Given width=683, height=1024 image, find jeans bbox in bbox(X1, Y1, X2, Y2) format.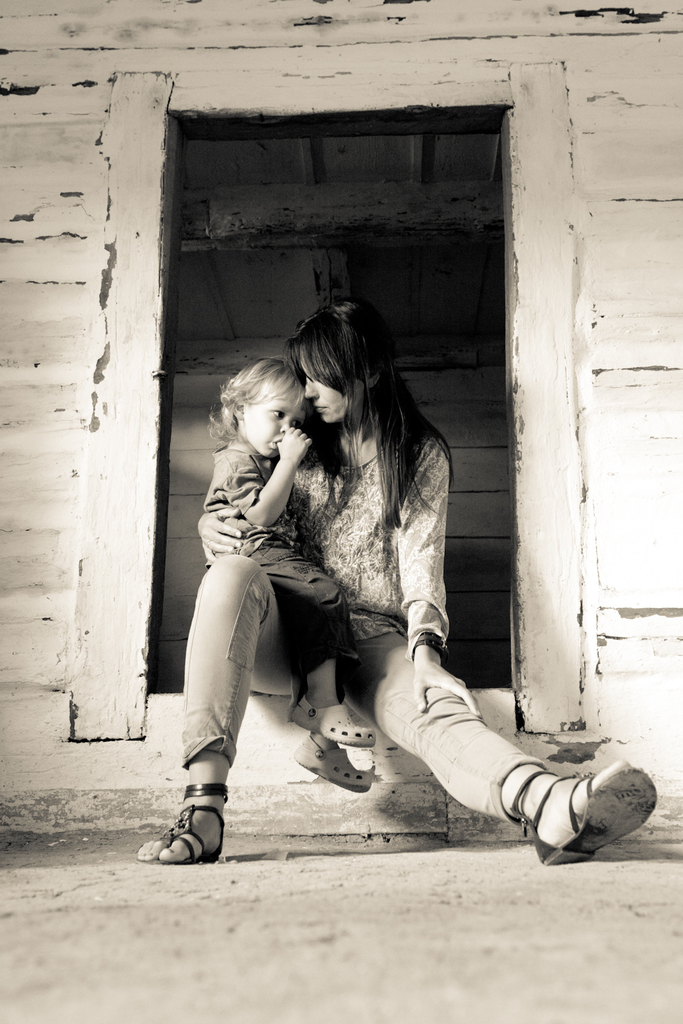
bbox(178, 556, 544, 829).
